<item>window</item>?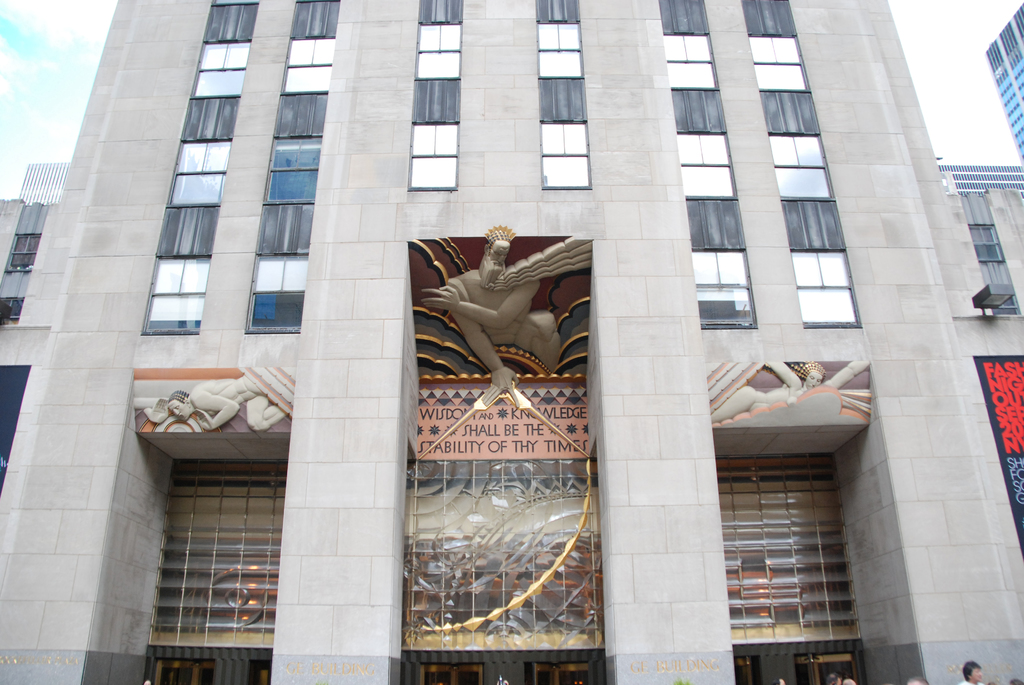
<bbox>143, 256, 214, 335</bbox>
